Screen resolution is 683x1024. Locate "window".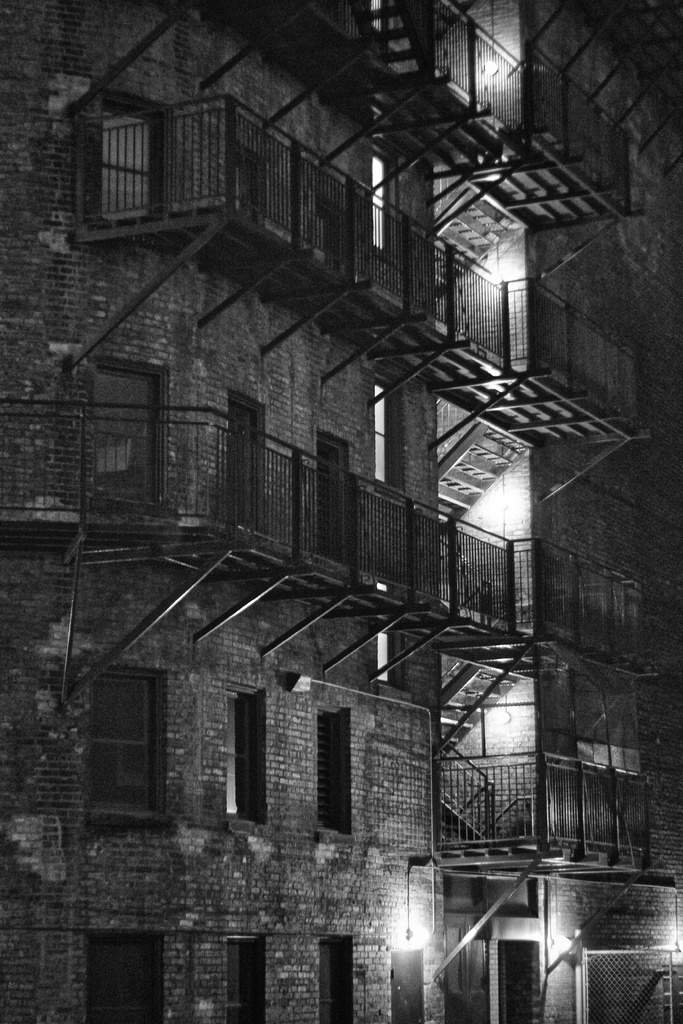
box=[79, 930, 175, 1023].
